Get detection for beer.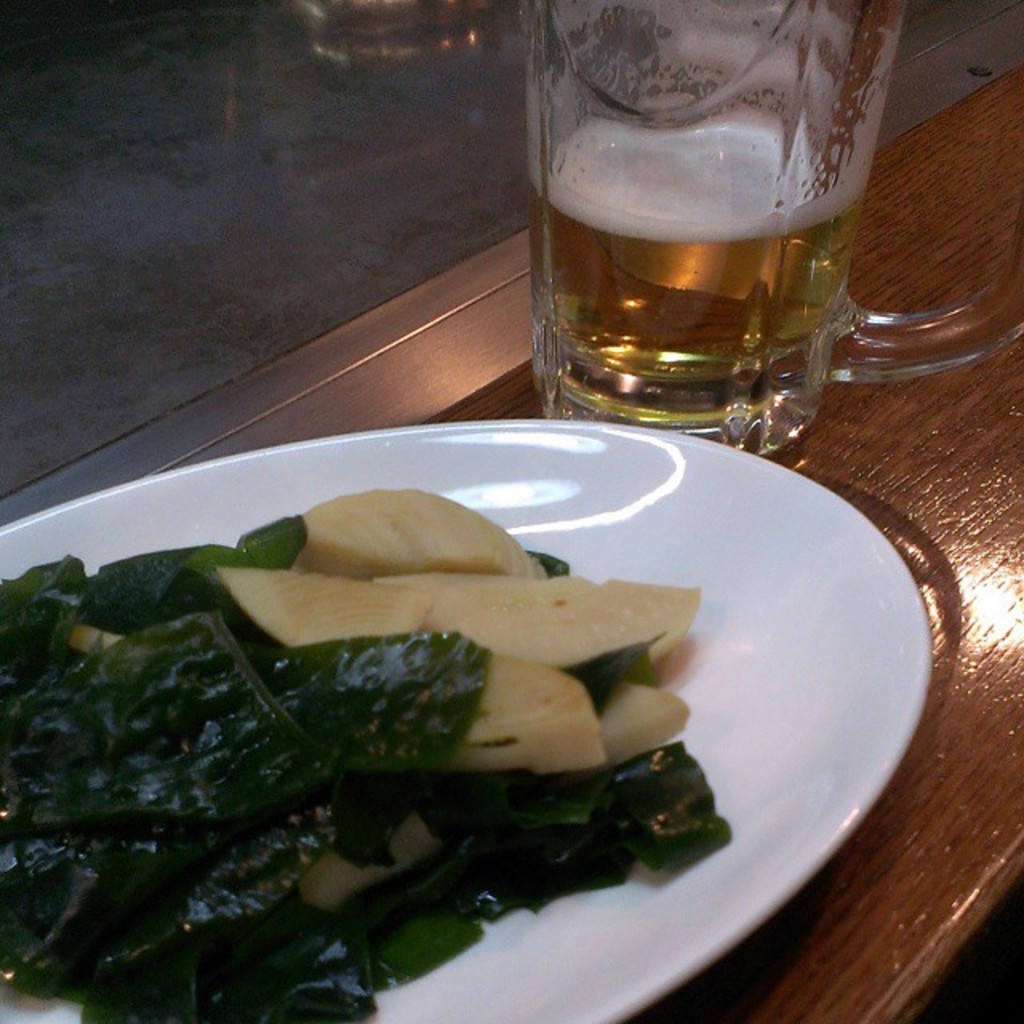
Detection: region(534, 115, 858, 408).
